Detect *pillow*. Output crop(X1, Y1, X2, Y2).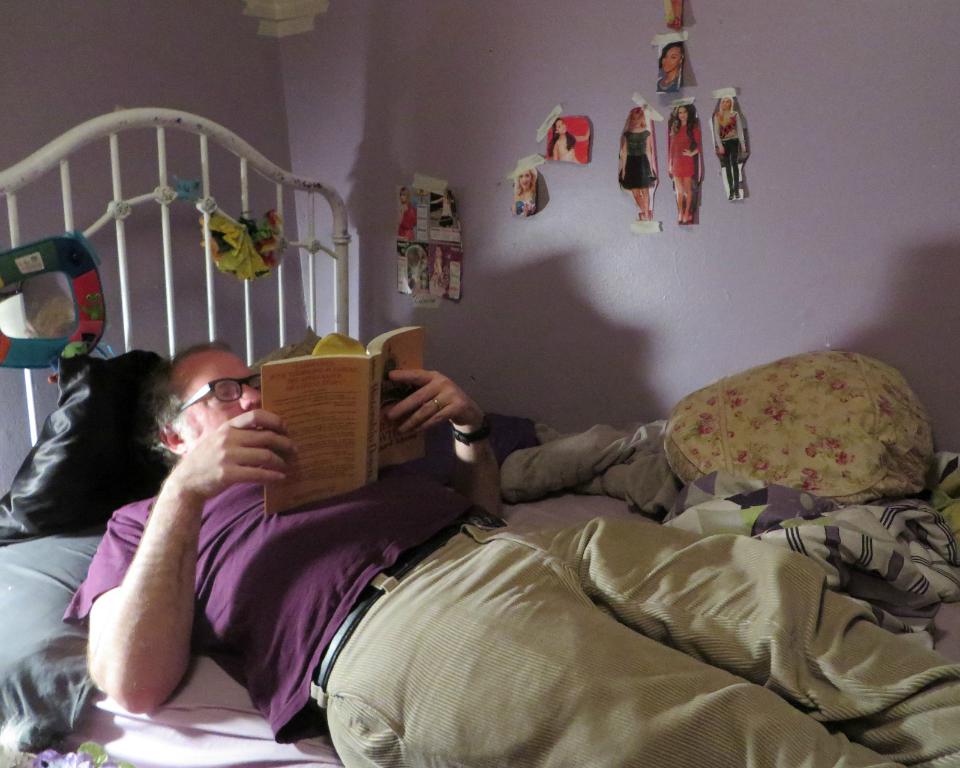
crop(2, 356, 170, 541).
